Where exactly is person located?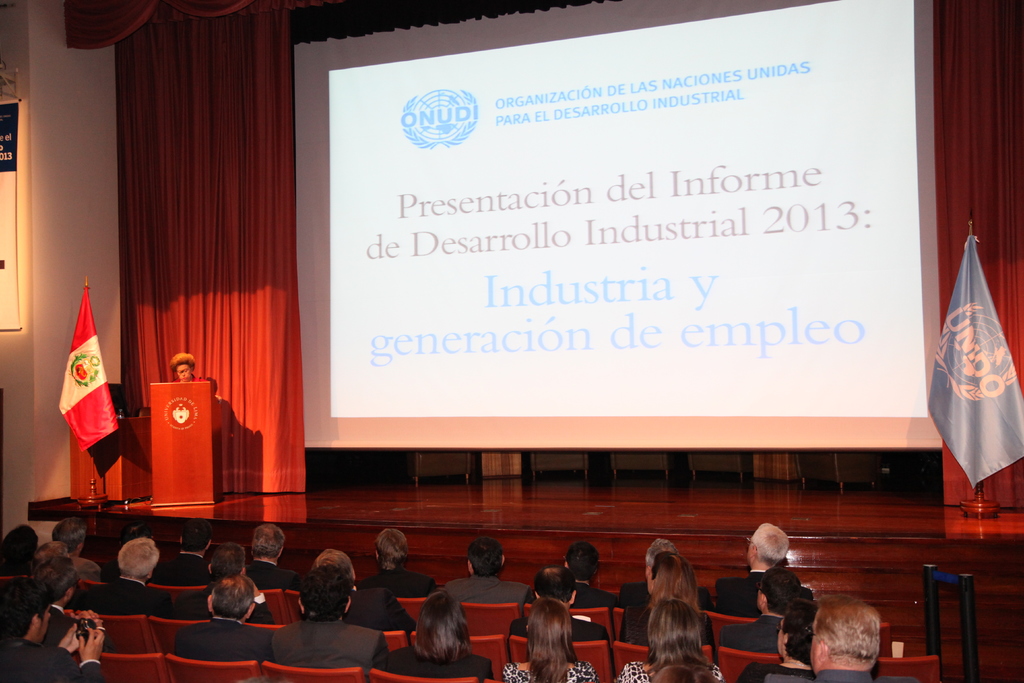
Its bounding box is select_region(0, 523, 52, 595).
